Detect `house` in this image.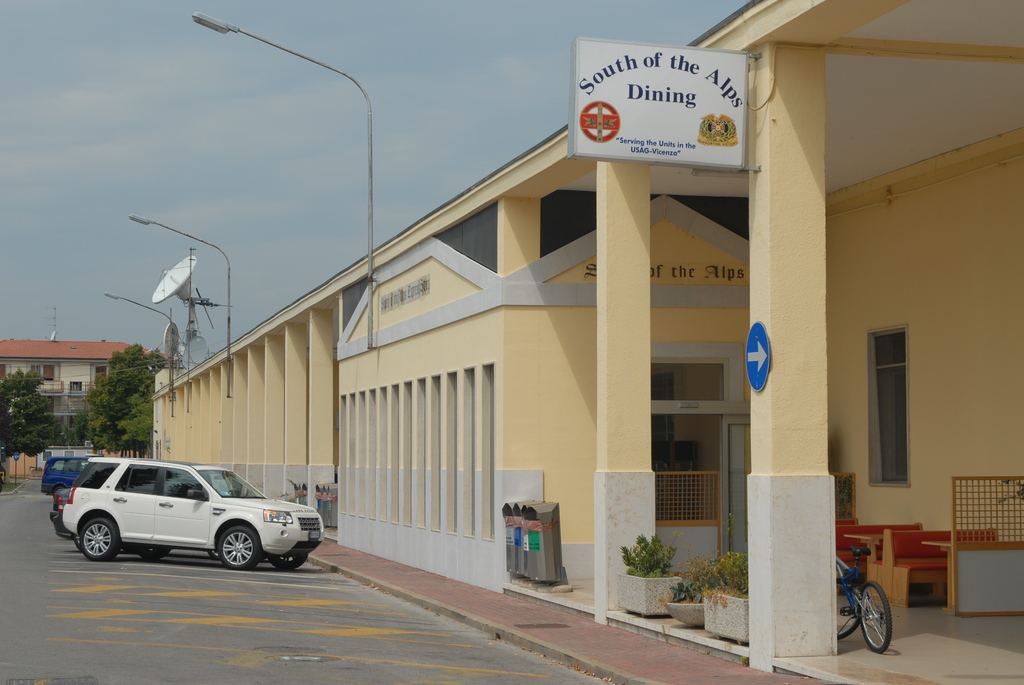
Detection: <bbox>0, 340, 166, 450</bbox>.
